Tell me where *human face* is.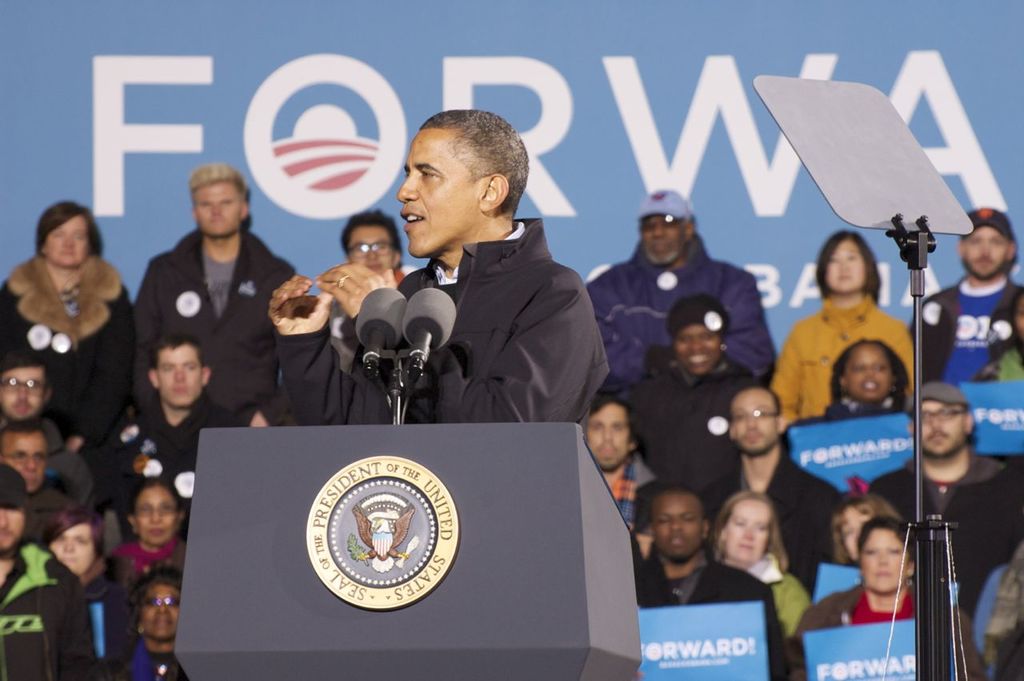
*human face* is at (x1=53, y1=525, x2=93, y2=572).
